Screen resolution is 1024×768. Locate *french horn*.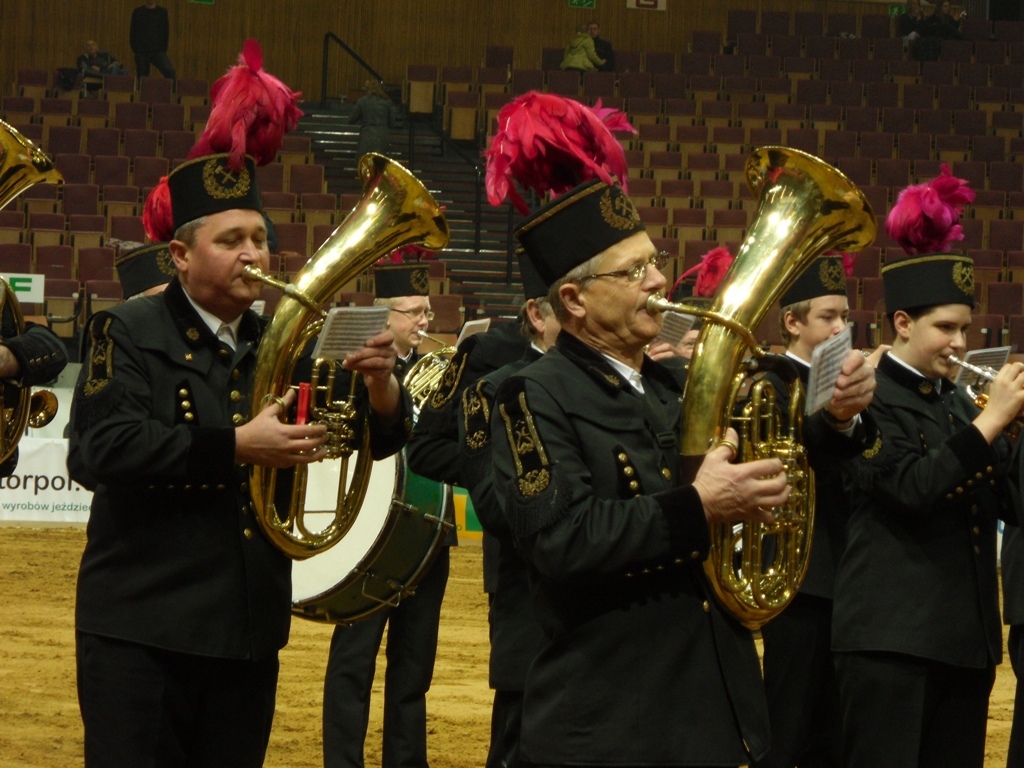
region(239, 148, 457, 558).
